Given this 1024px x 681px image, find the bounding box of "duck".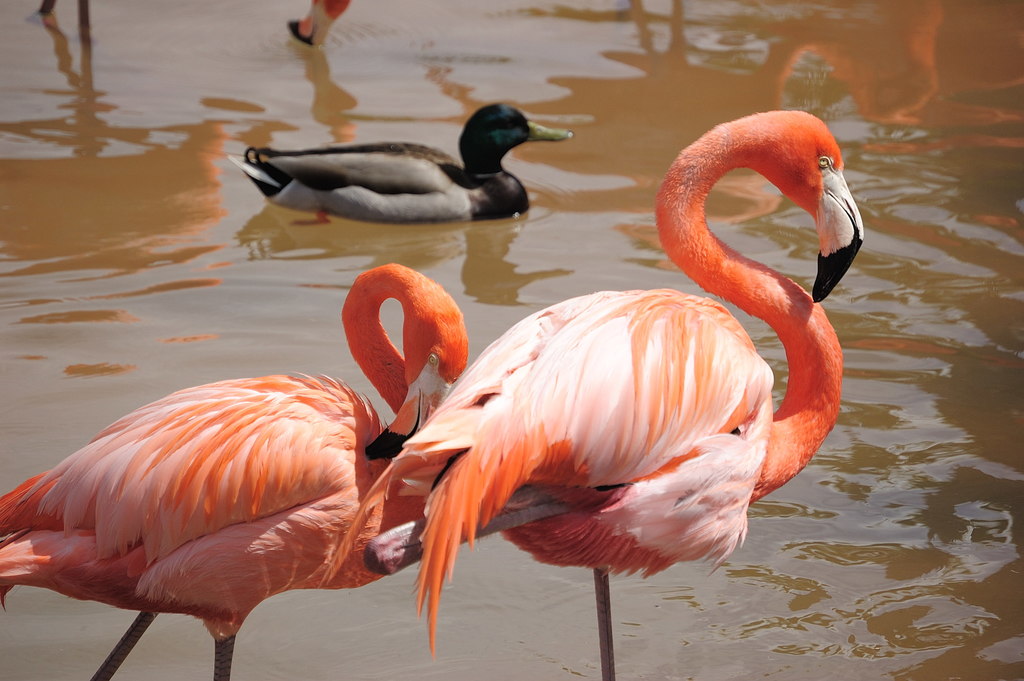
pyautogui.locateOnScreen(0, 259, 471, 680).
